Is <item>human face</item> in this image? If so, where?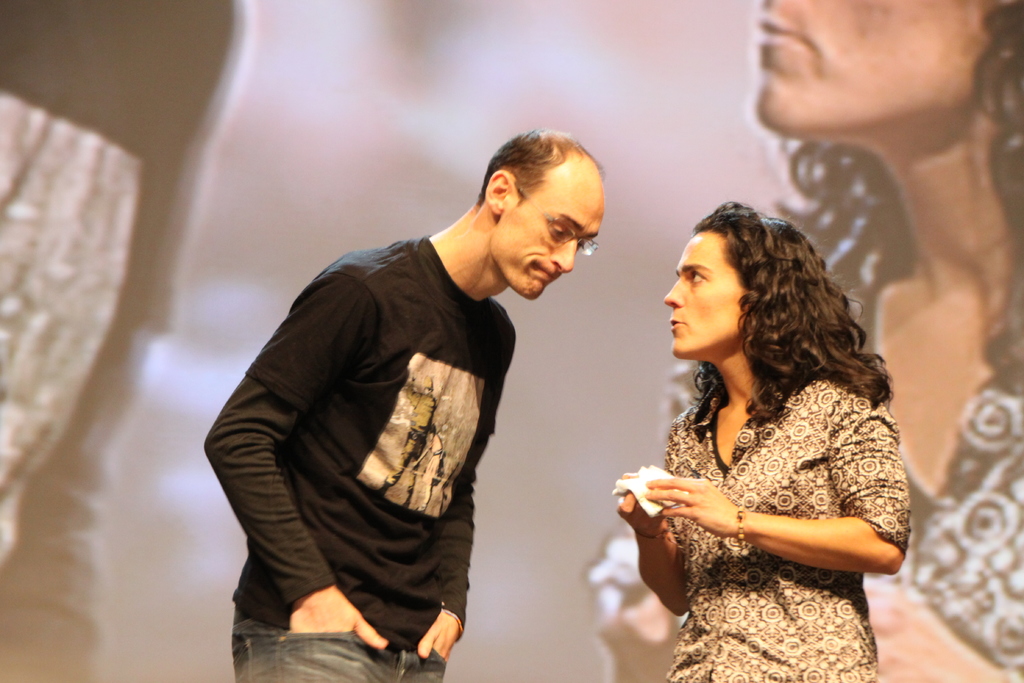
Yes, at detection(754, 0, 989, 131).
